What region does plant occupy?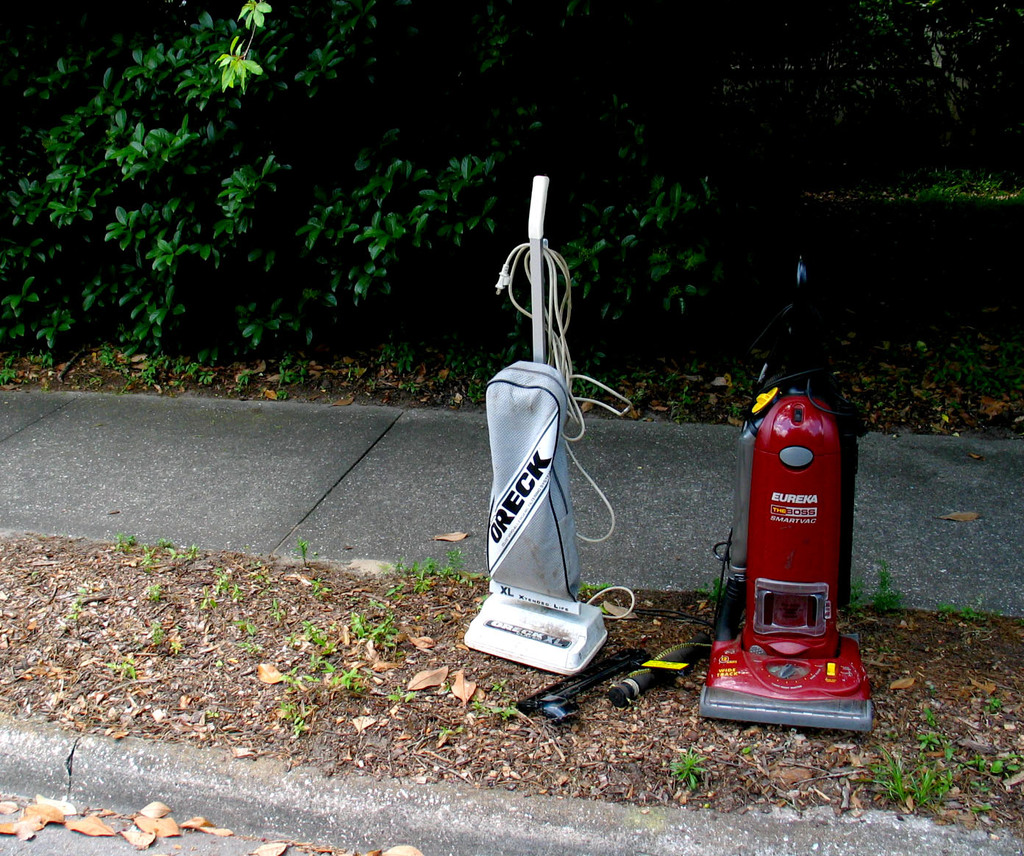
select_region(201, 357, 220, 387).
